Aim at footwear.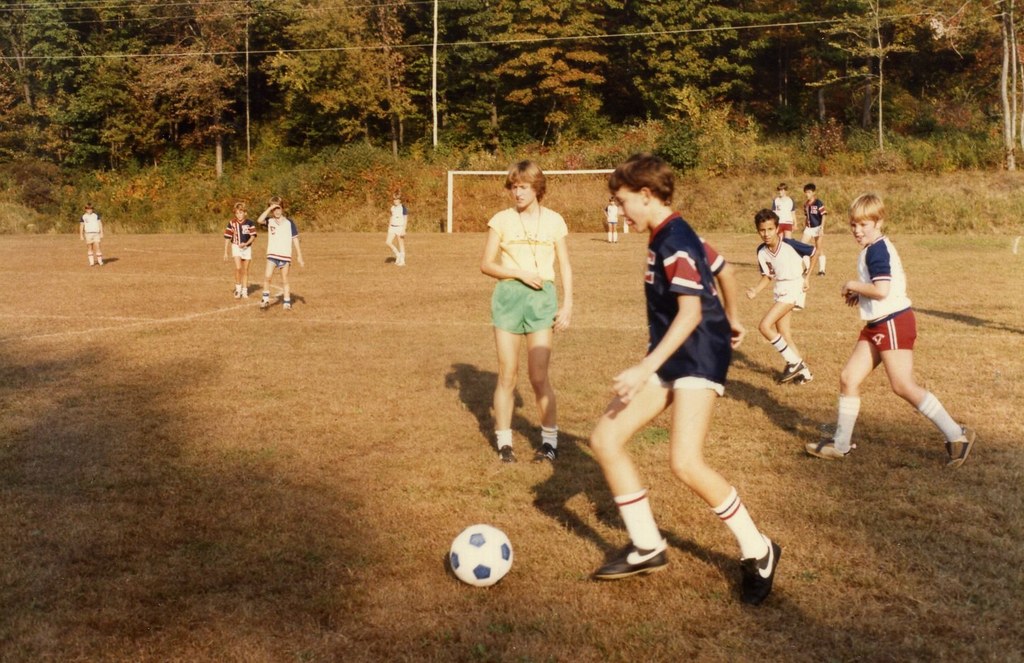
Aimed at [x1=818, y1=268, x2=824, y2=276].
